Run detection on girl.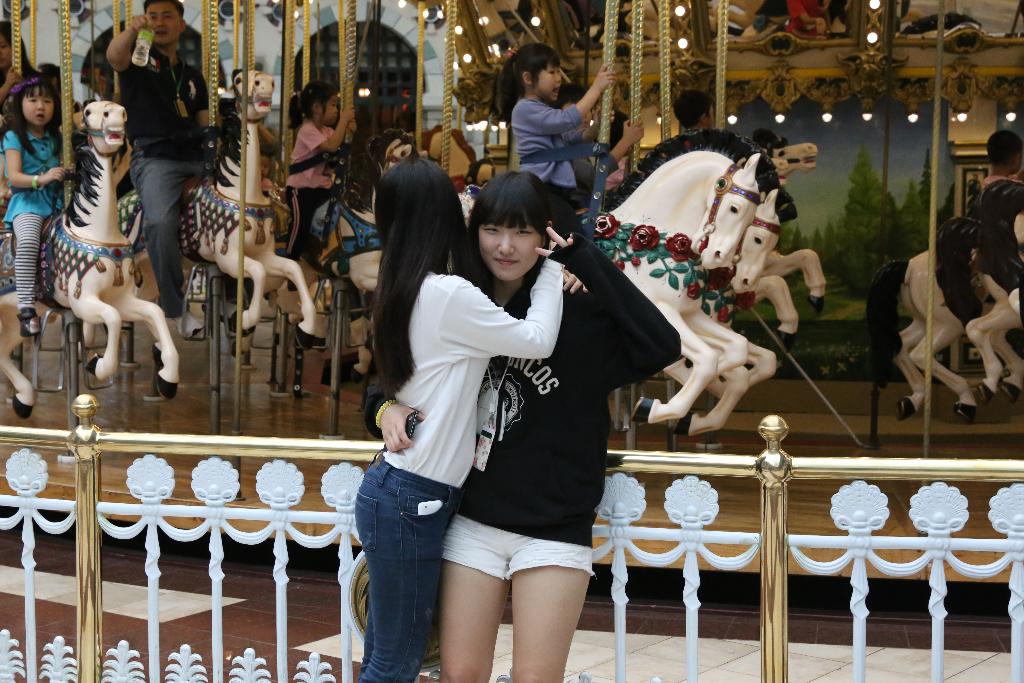
Result: bbox=[3, 78, 74, 343].
